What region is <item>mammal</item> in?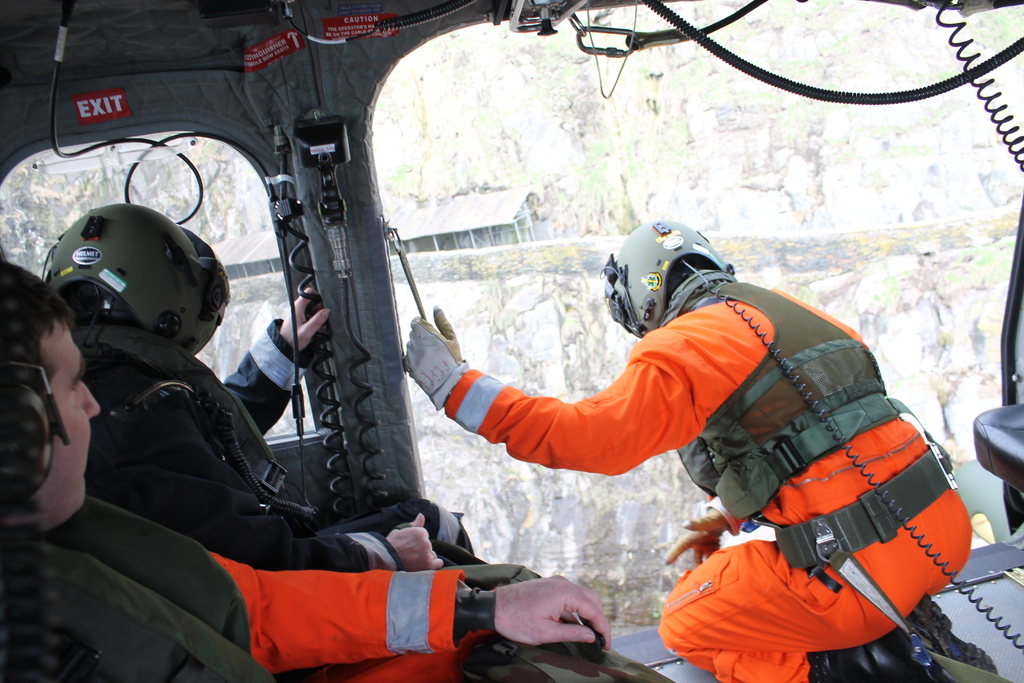
(403, 214, 975, 682).
